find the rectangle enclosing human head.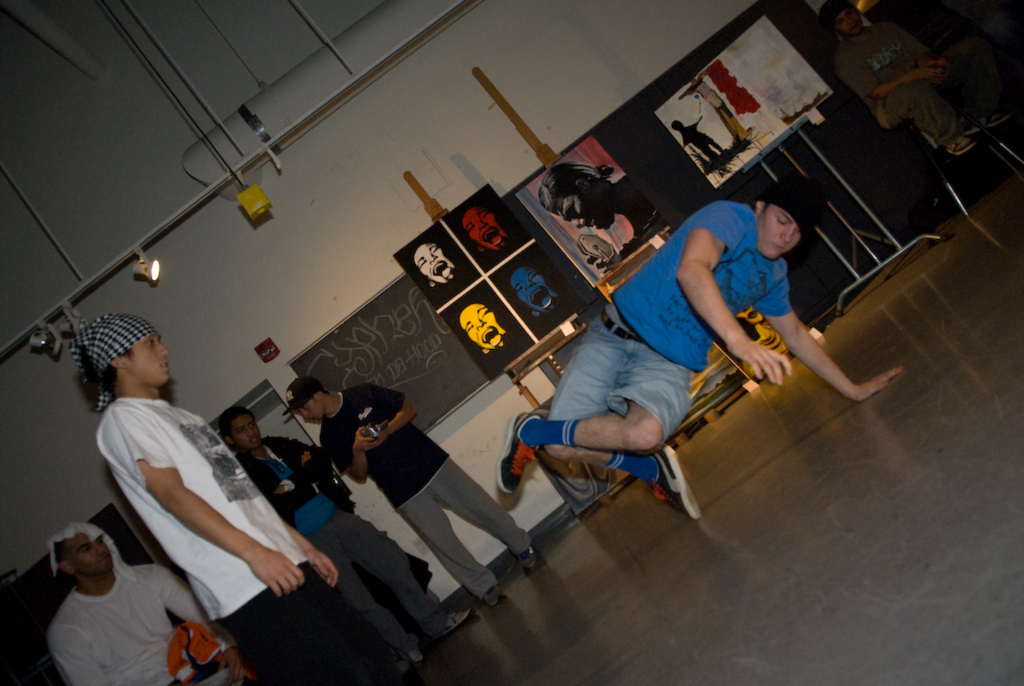
l=454, t=301, r=509, b=356.
